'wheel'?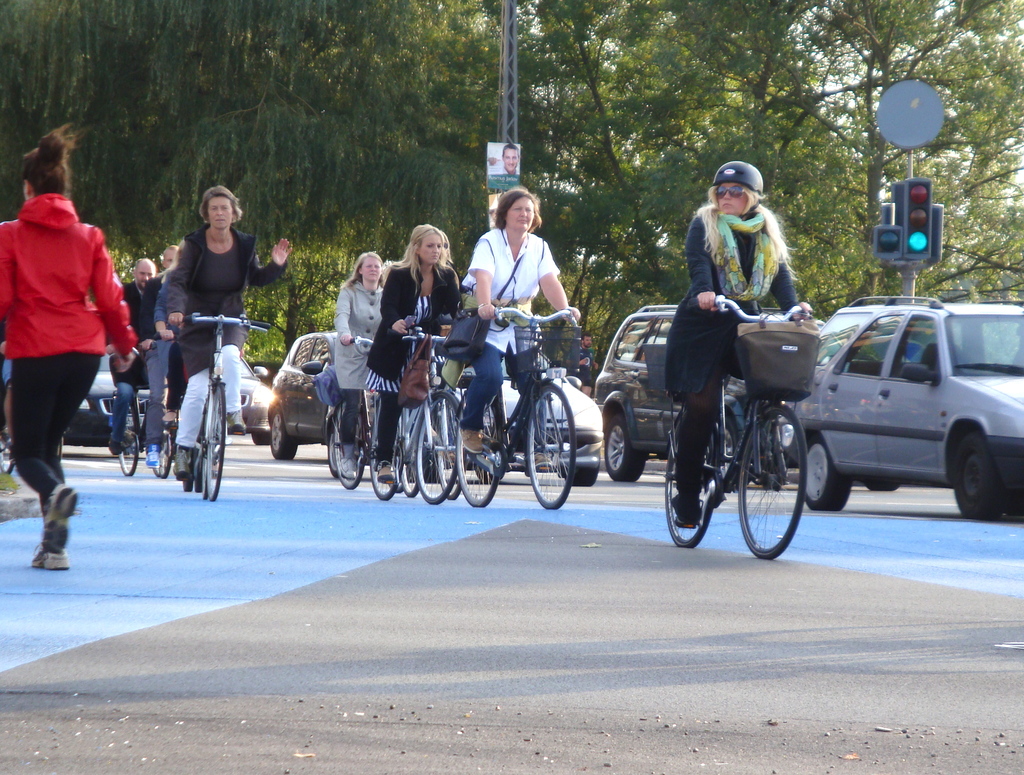
[x1=159, y1=430, x2=172, y2=475]
